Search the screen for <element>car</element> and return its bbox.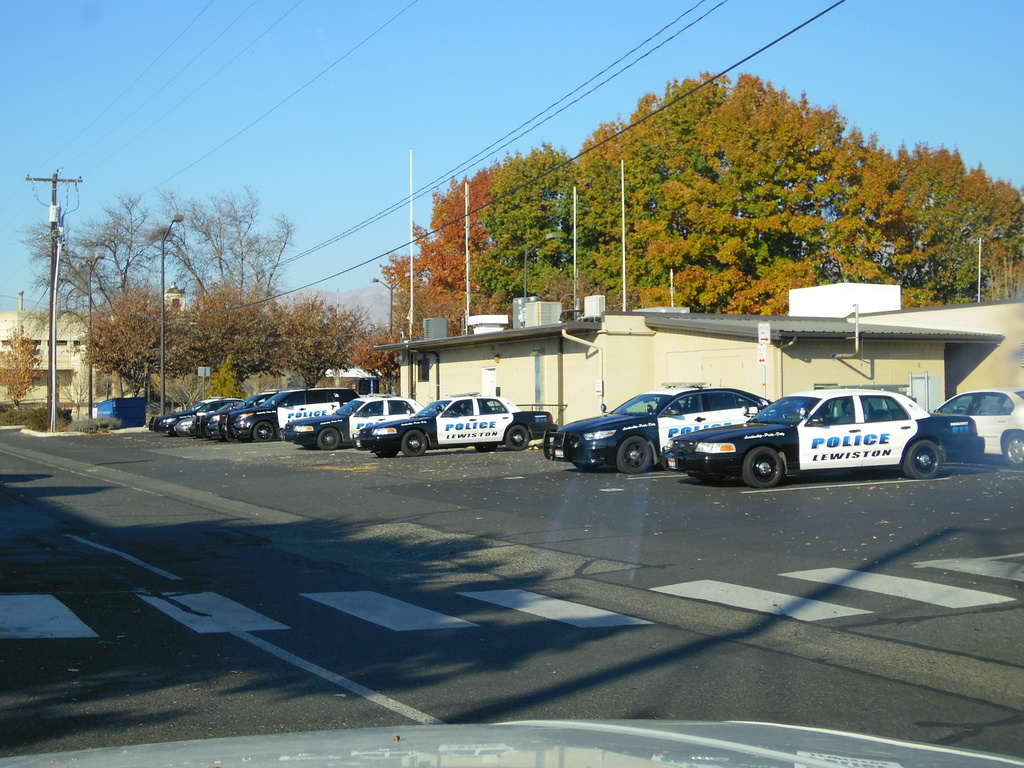
Found: pyautogui.locateOnScreen(145, 401, 202, 436).
